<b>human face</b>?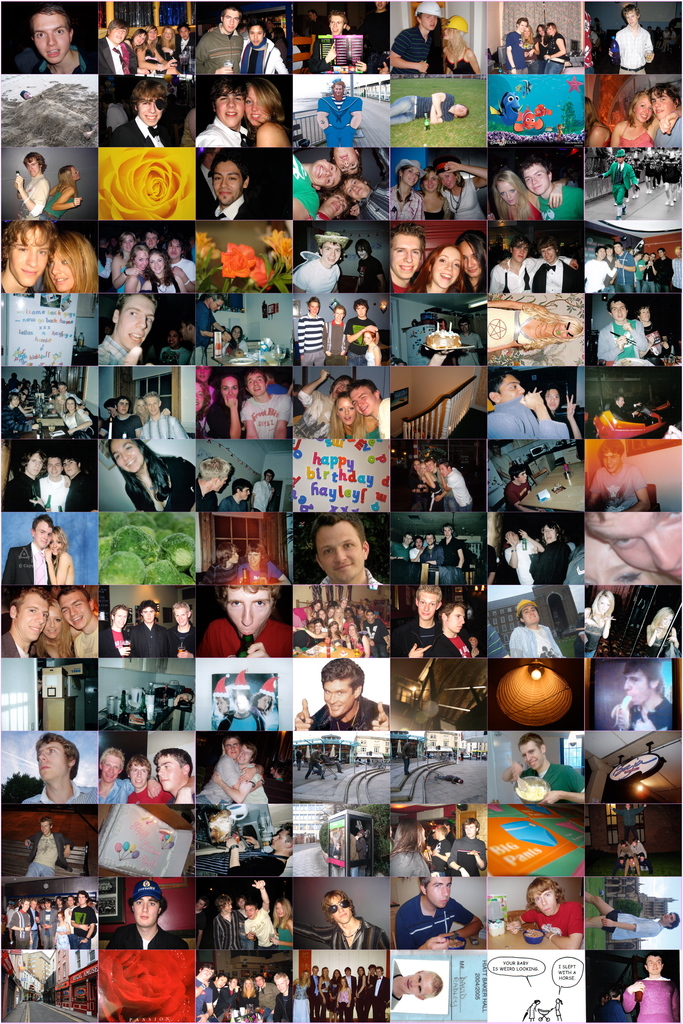
216, 87, 242, 129
